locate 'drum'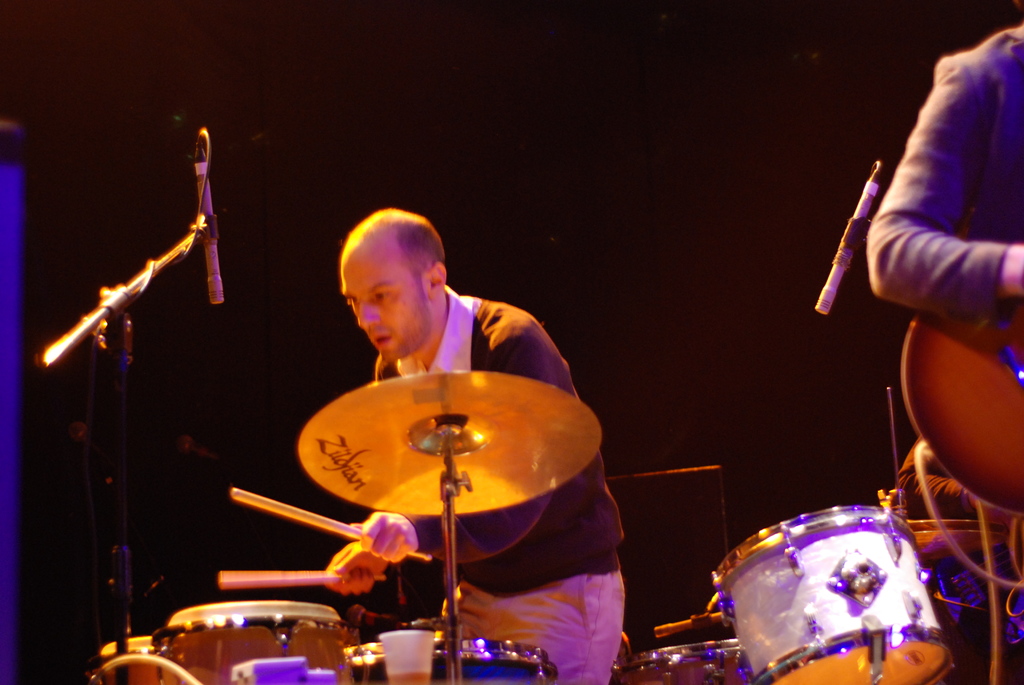
BBox(714, 505, 954, 684)
